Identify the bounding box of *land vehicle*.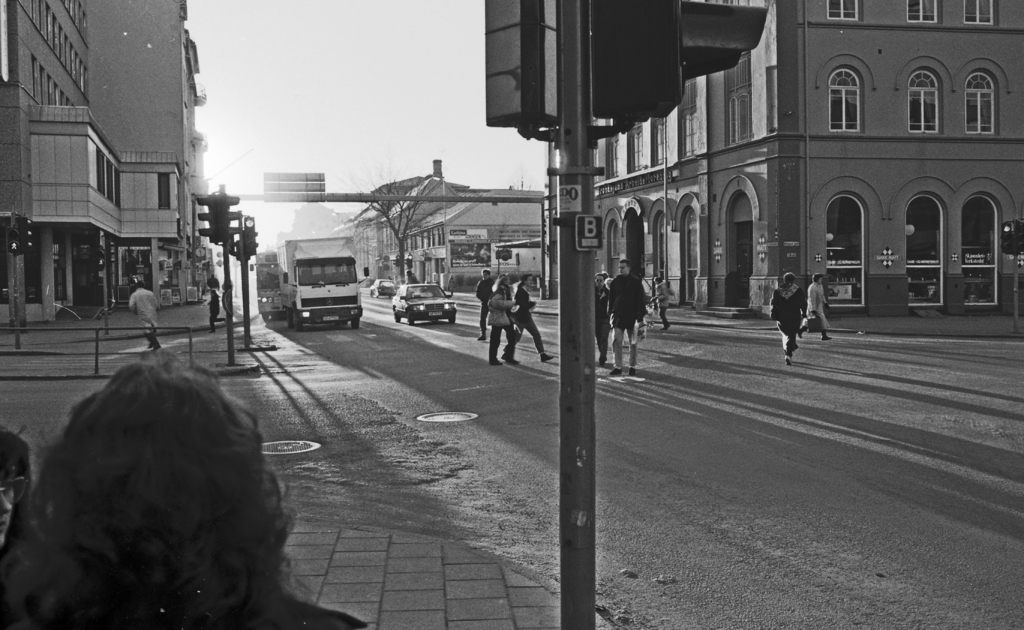
x1=390 y1=283 x2=456 y2=321.
